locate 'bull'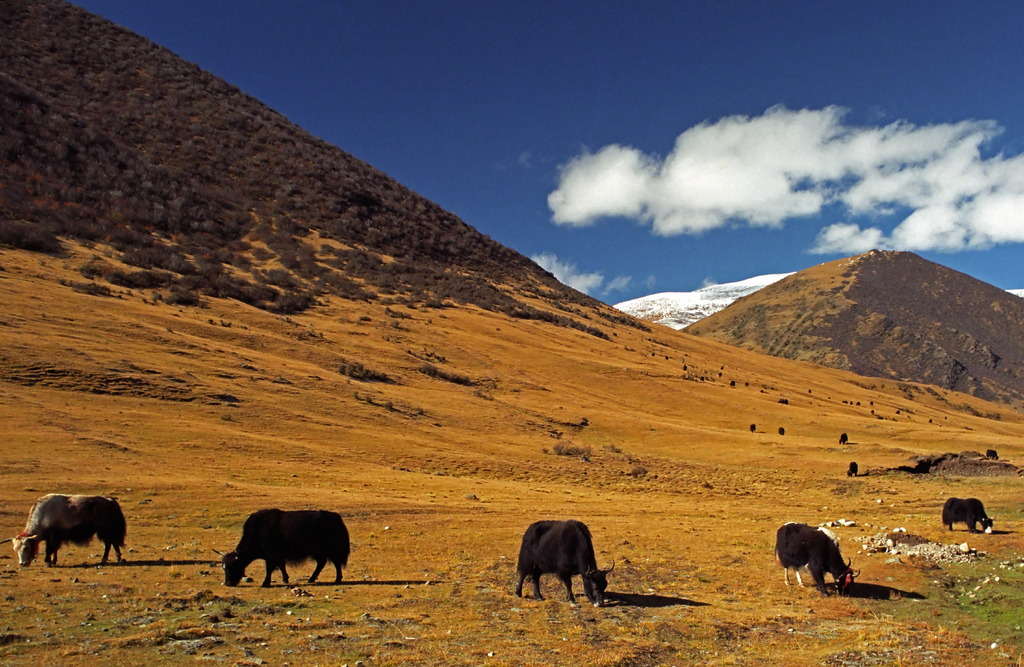
[942,492,999,536]
